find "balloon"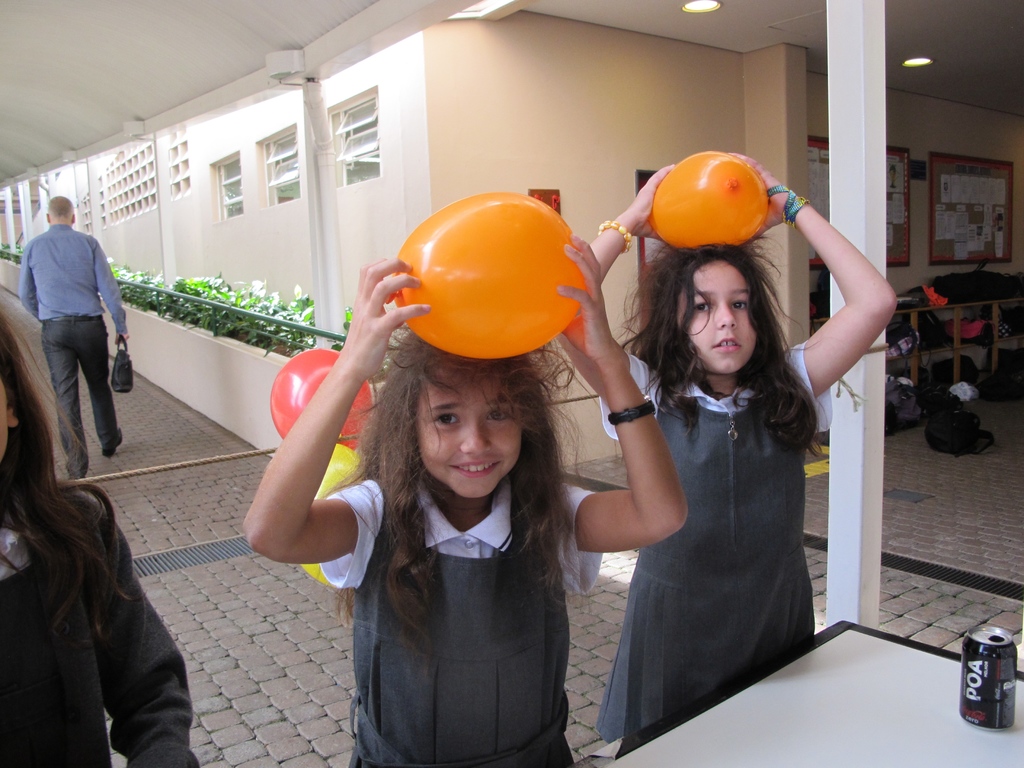
rect(300, 443, 362, 589)
